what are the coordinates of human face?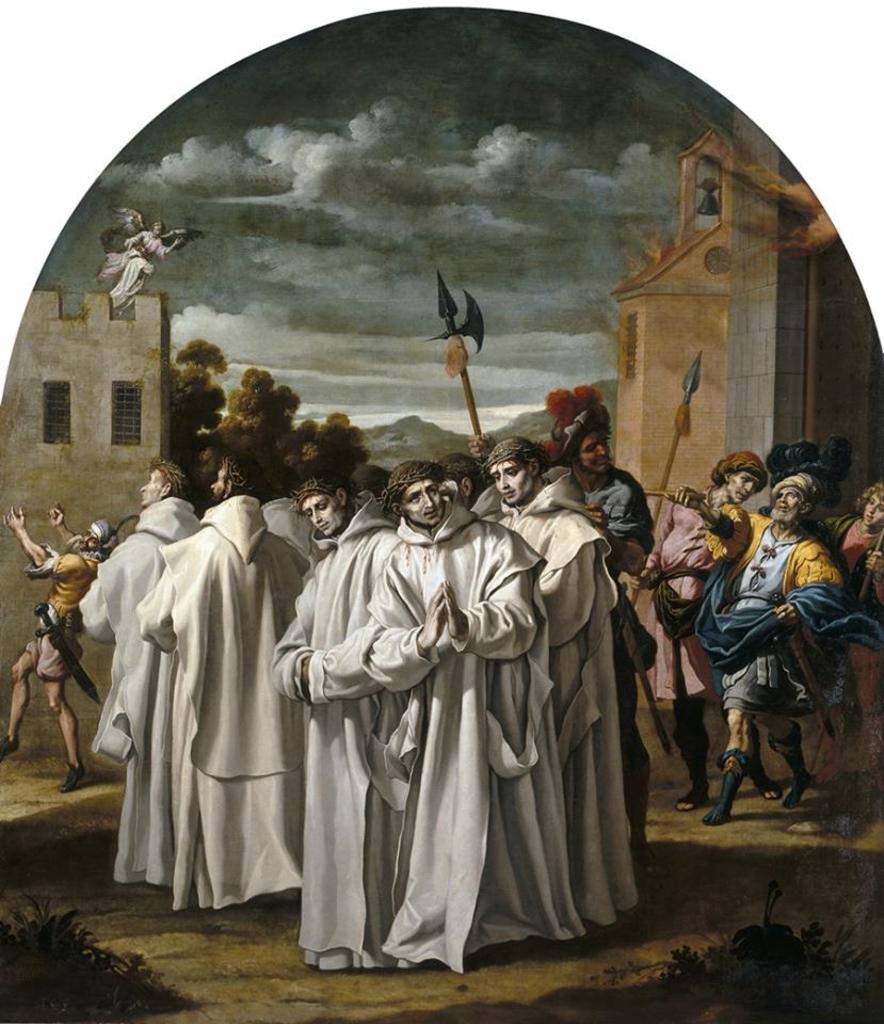
detection(76, 518, 106, 550).
